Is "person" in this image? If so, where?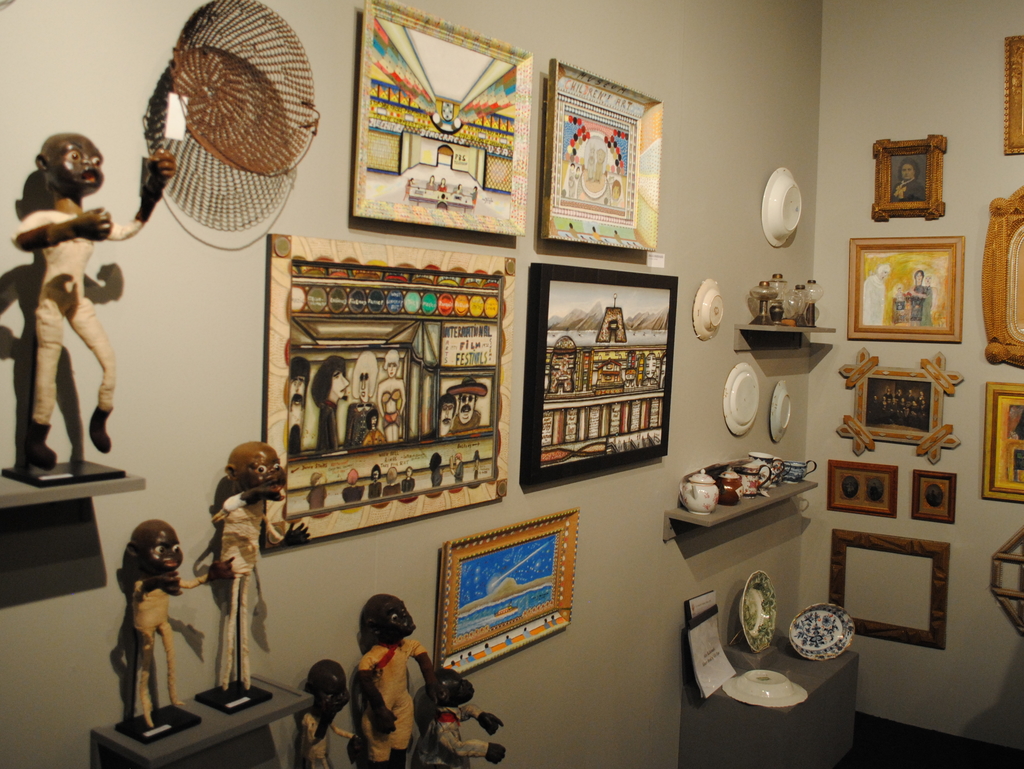
Yes, at pyautogui.locateOnScreen(284, 353, 311, 462).
